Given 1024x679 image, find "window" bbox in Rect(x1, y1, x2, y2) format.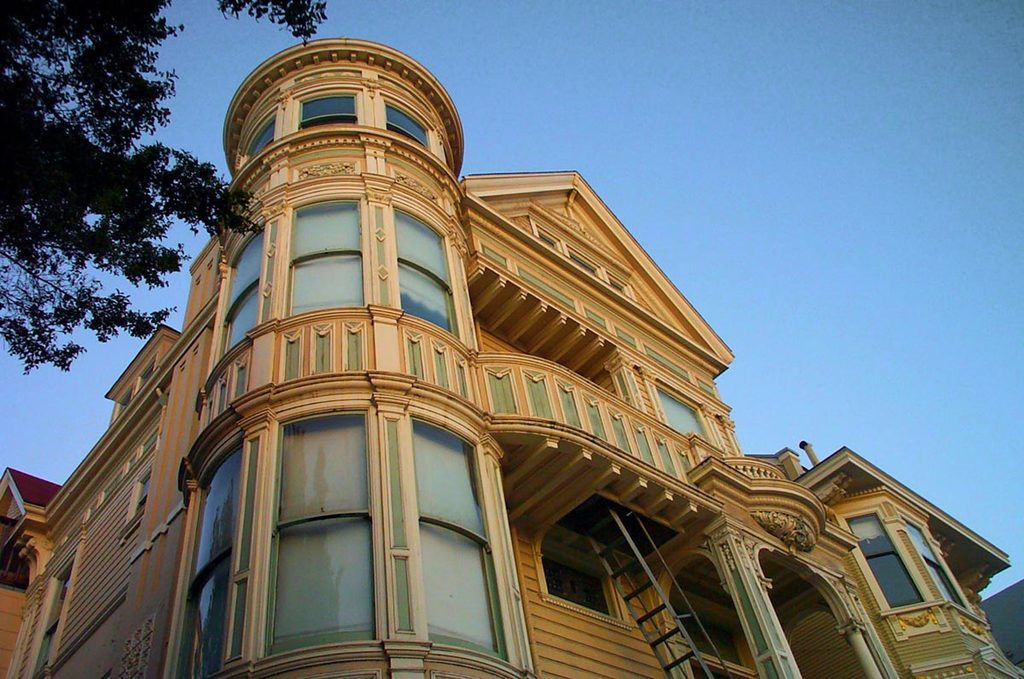
Rect(217, 213, 271, 357).
